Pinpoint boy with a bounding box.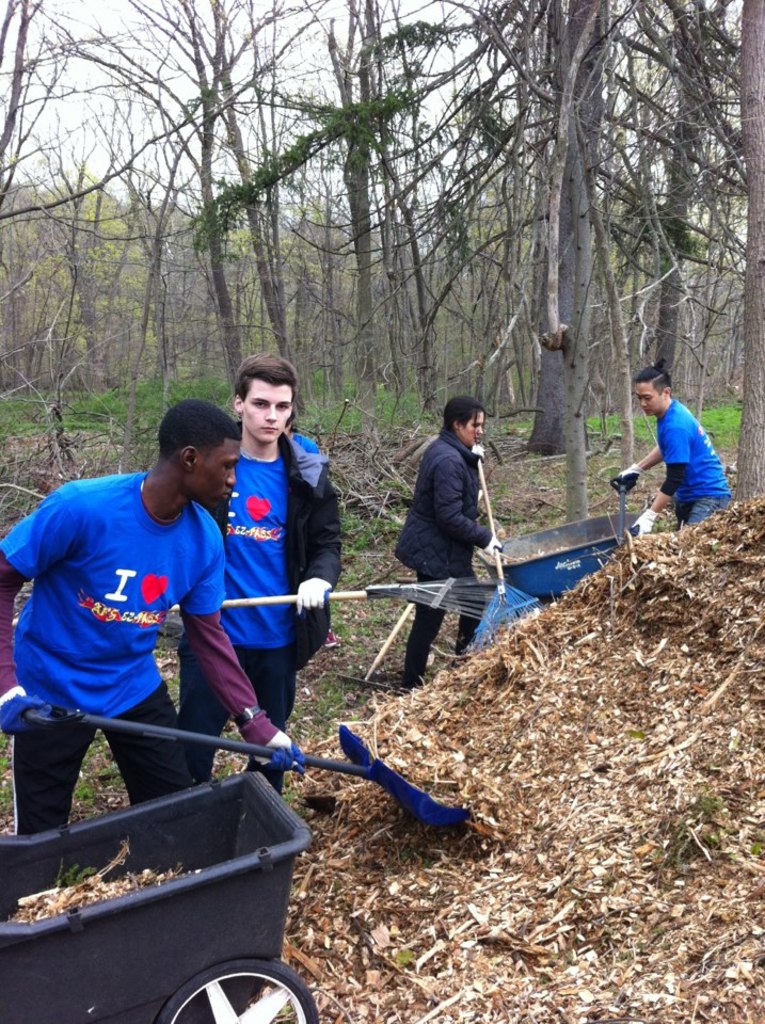
pyautogui.locateOnScreen(607, 351, 733, 544).
